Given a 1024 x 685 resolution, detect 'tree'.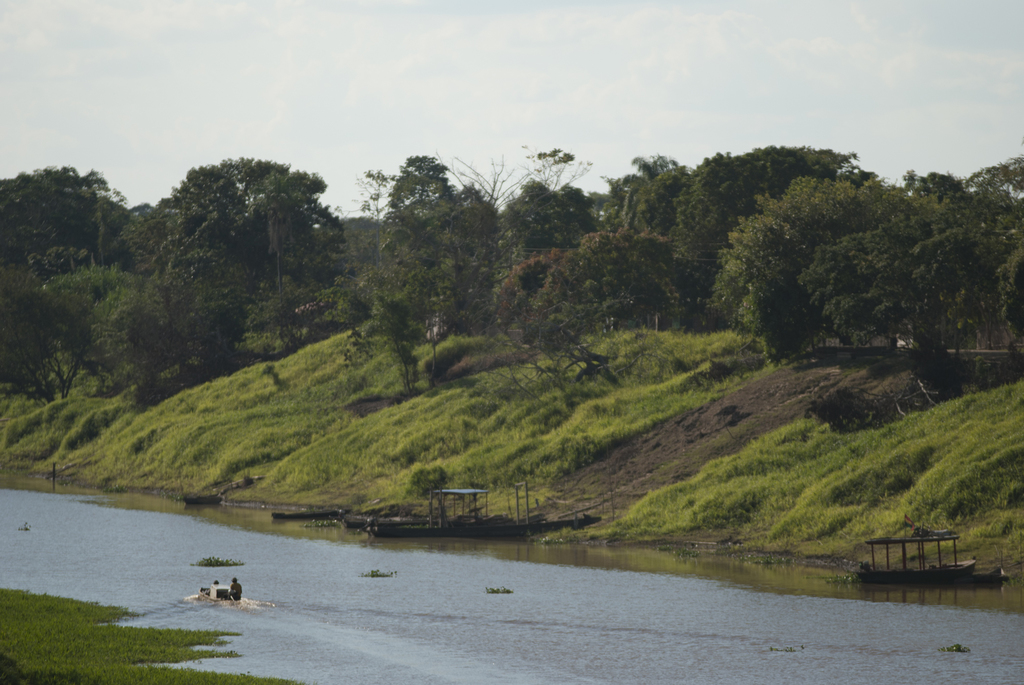
detection(0, 162, 140, 289).
